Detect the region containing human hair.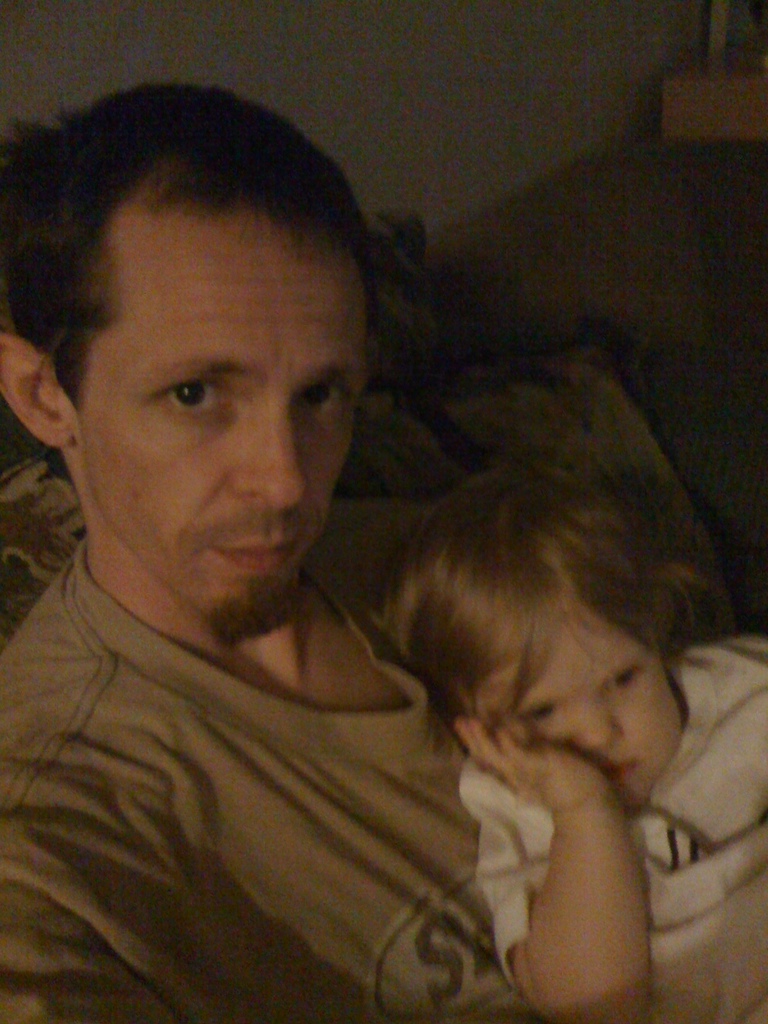
<box>0,83,384,410</box>.
